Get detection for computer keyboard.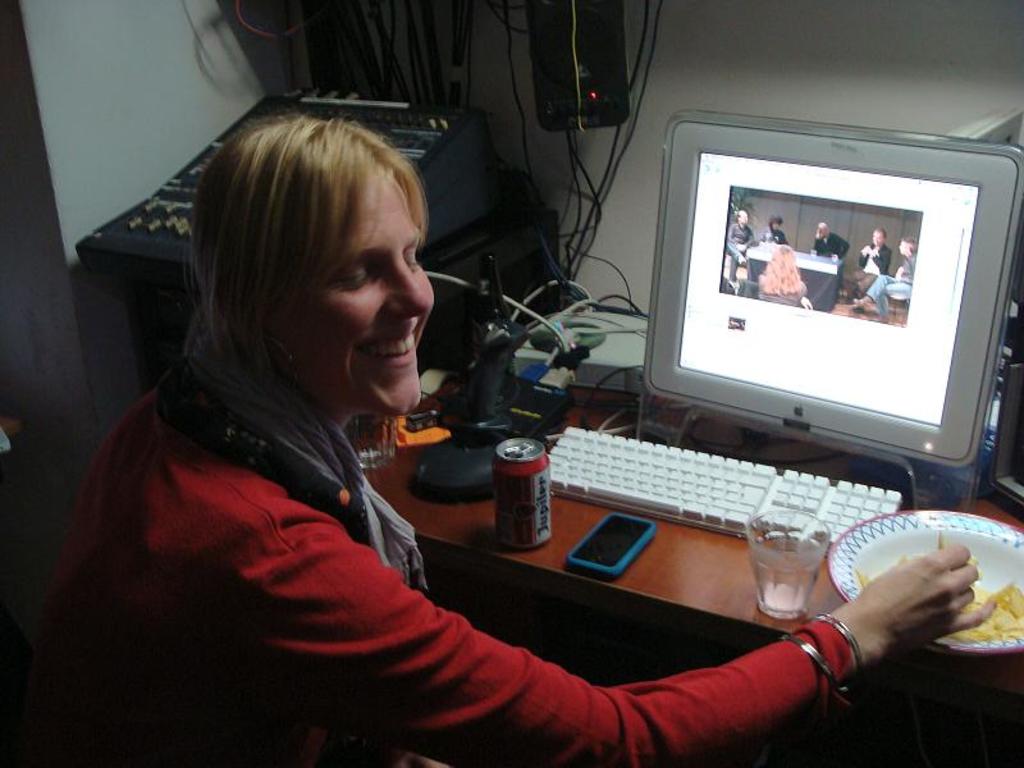
Detection: left=548, top=416, right=902, bottom=556.
